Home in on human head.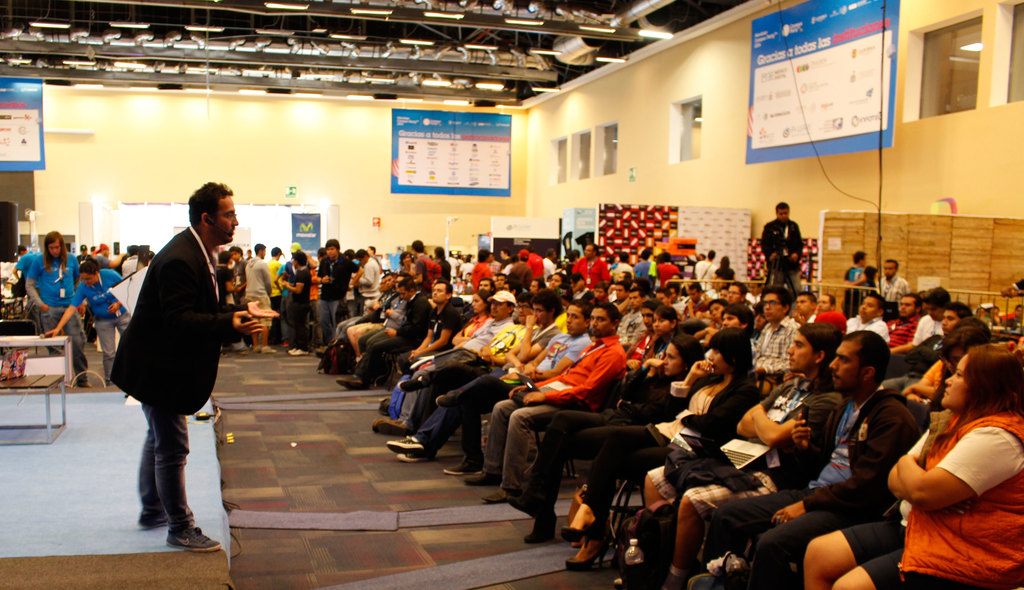
Homed in at region(316, 245, 330, 262).
